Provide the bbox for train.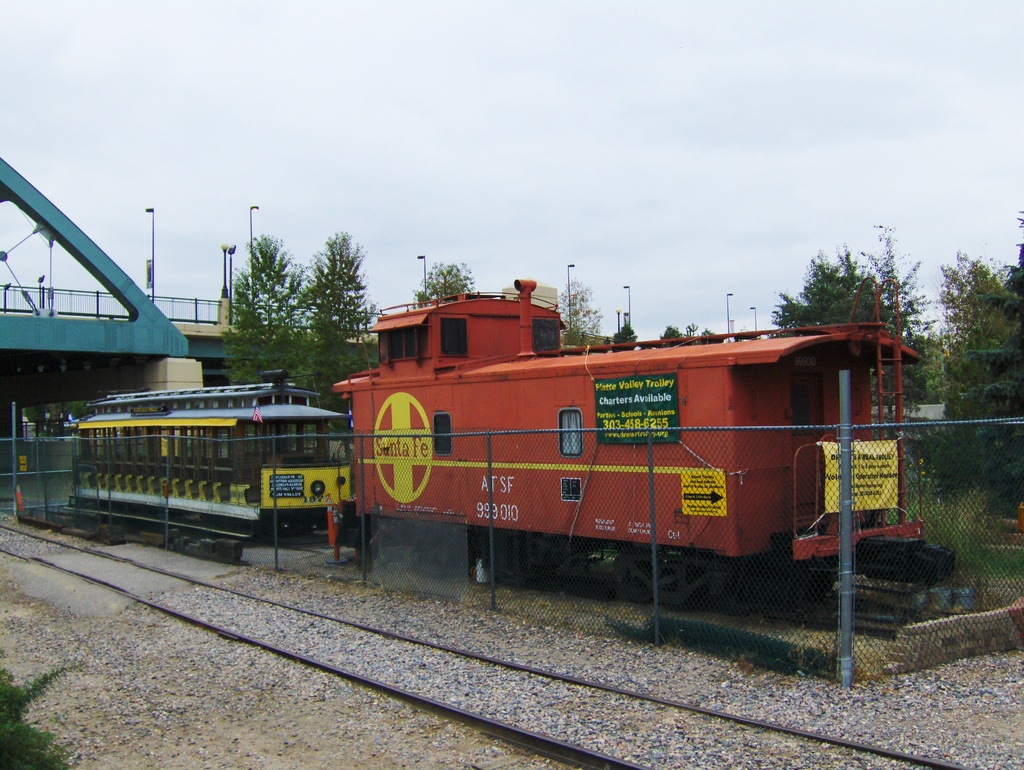
bbox(336, 282, 922, 600).
